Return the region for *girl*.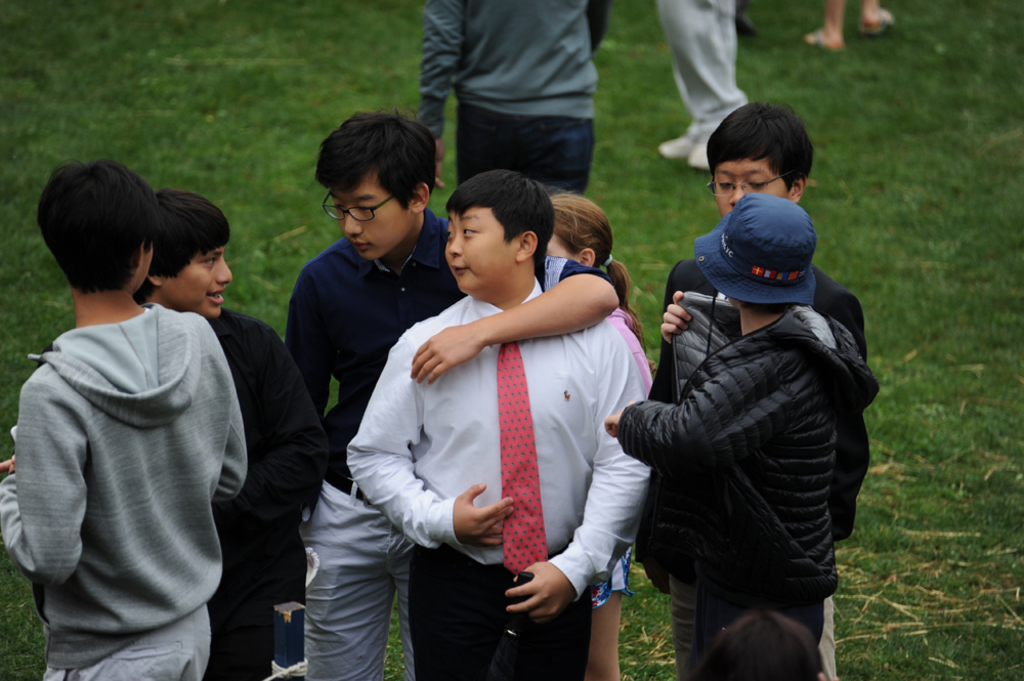
l=544, t=186, r=659, b=680.
